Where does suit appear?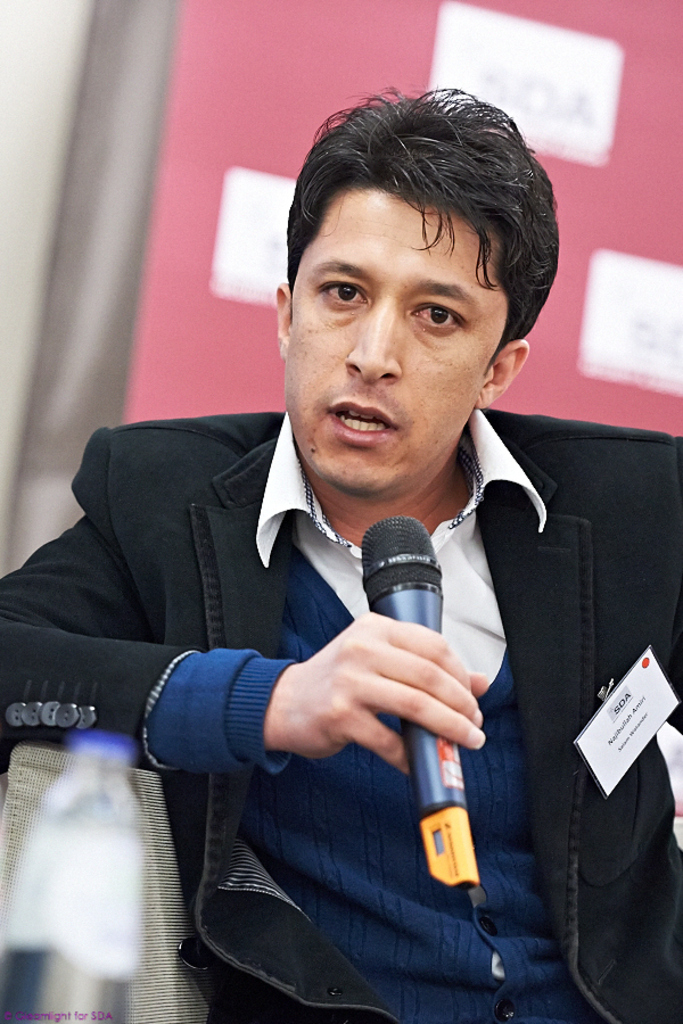
Appears at 0 412 682 1023.
